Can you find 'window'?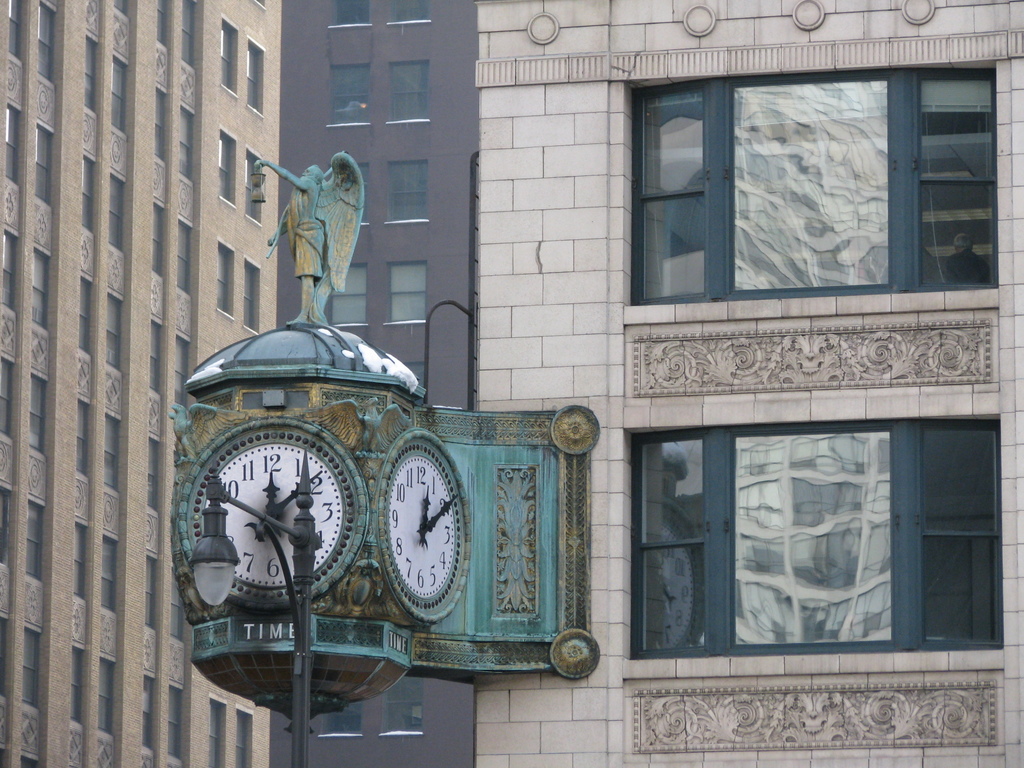
Yes, bounding box: select_region(109, 49, 132, 143).
